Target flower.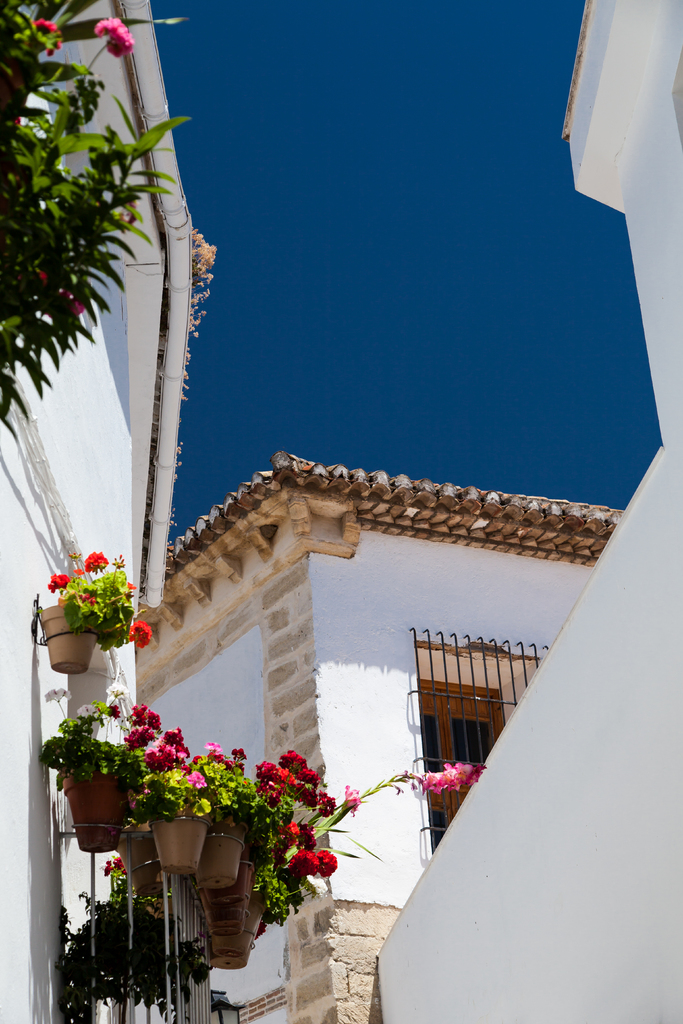
Target region: 343 785 363 818.
